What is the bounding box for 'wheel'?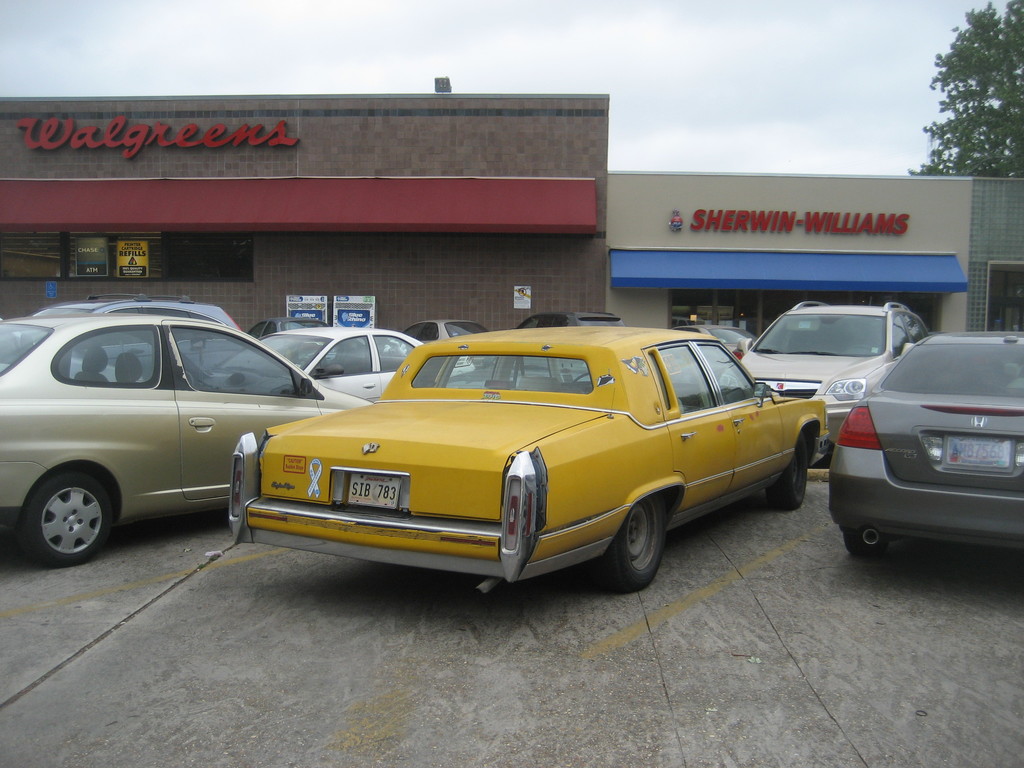
bbox=[591, 492, 664, 595].
